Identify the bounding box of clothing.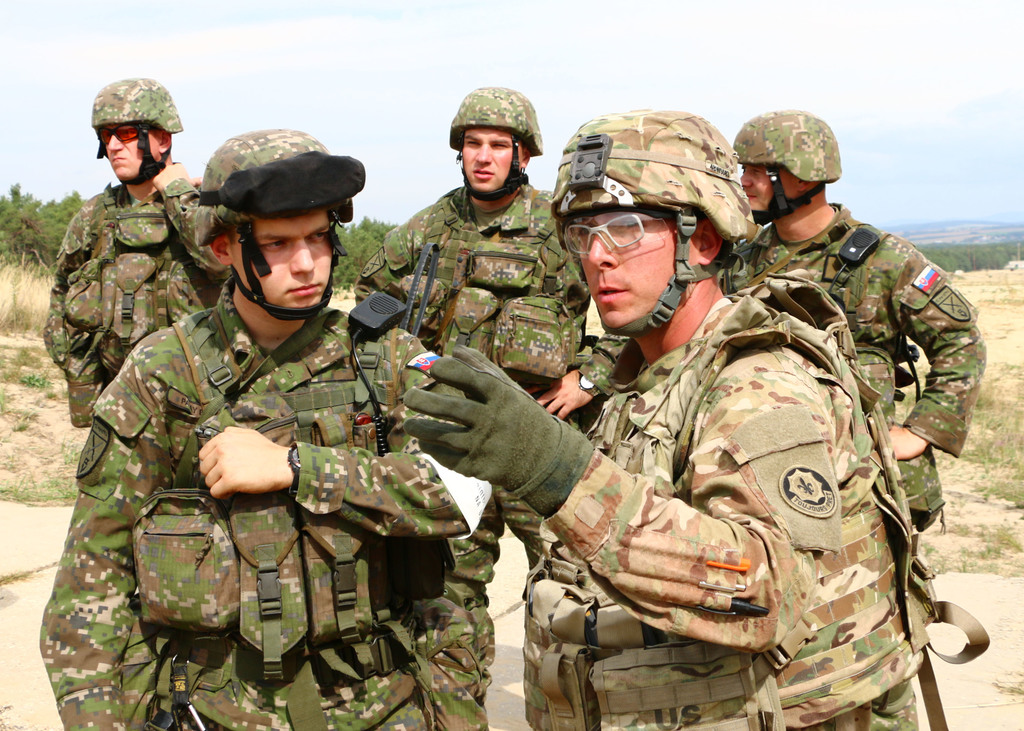
locate(356, 182, 629, 730).
